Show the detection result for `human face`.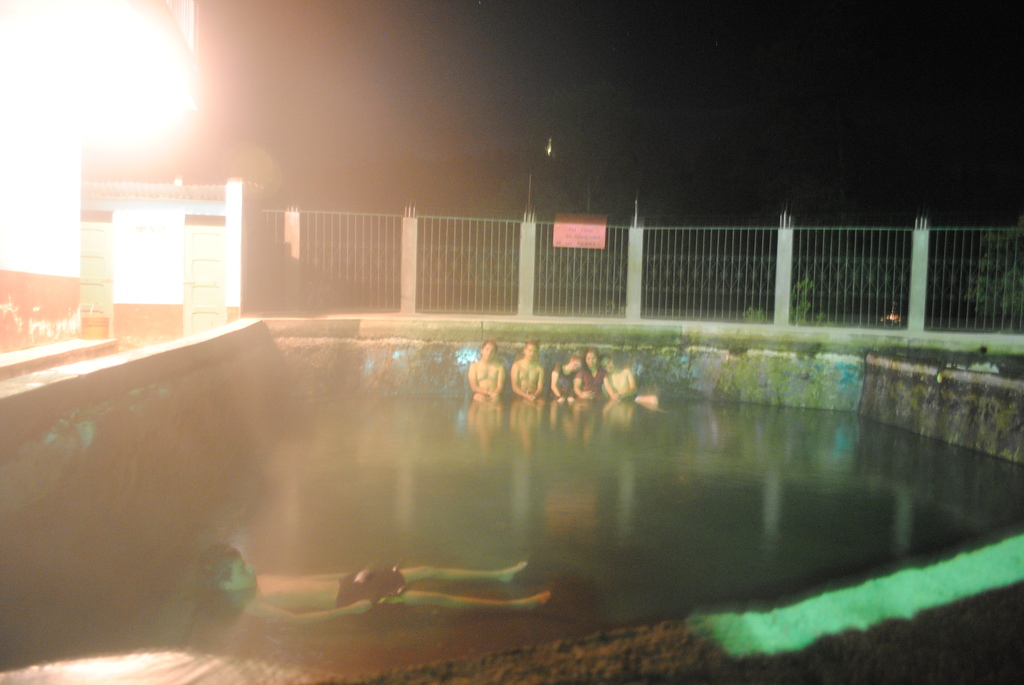
locate(602, 357, 613, 373).
